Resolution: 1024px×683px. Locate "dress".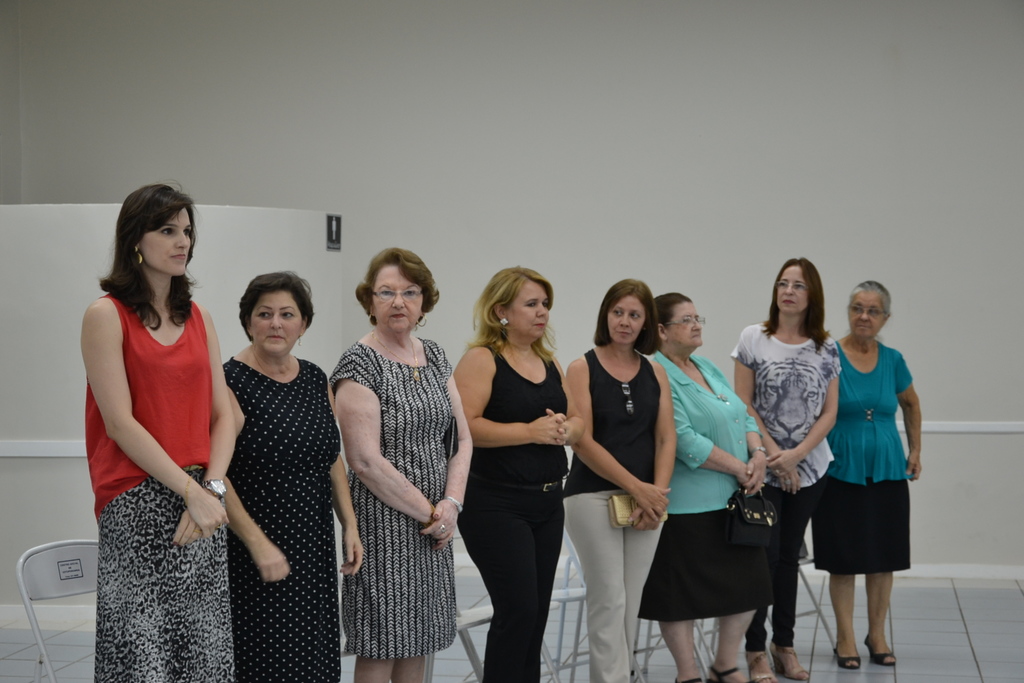
{"left": 328, "top": 334, "right": 460, "bottom": 658}.
